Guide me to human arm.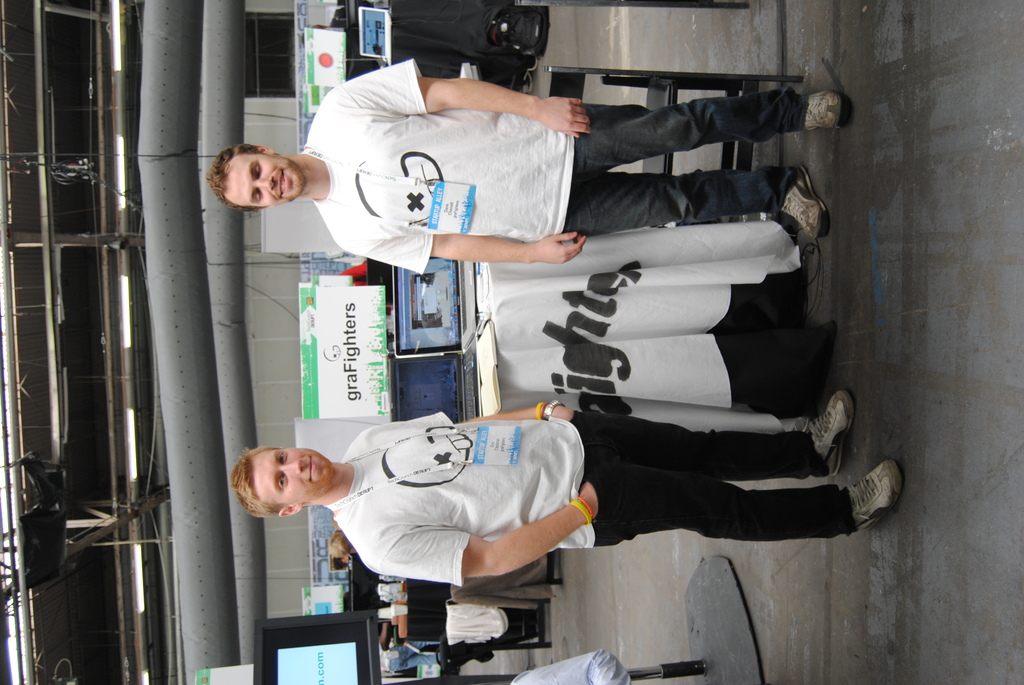
Guidance: 346,221,591,266.
